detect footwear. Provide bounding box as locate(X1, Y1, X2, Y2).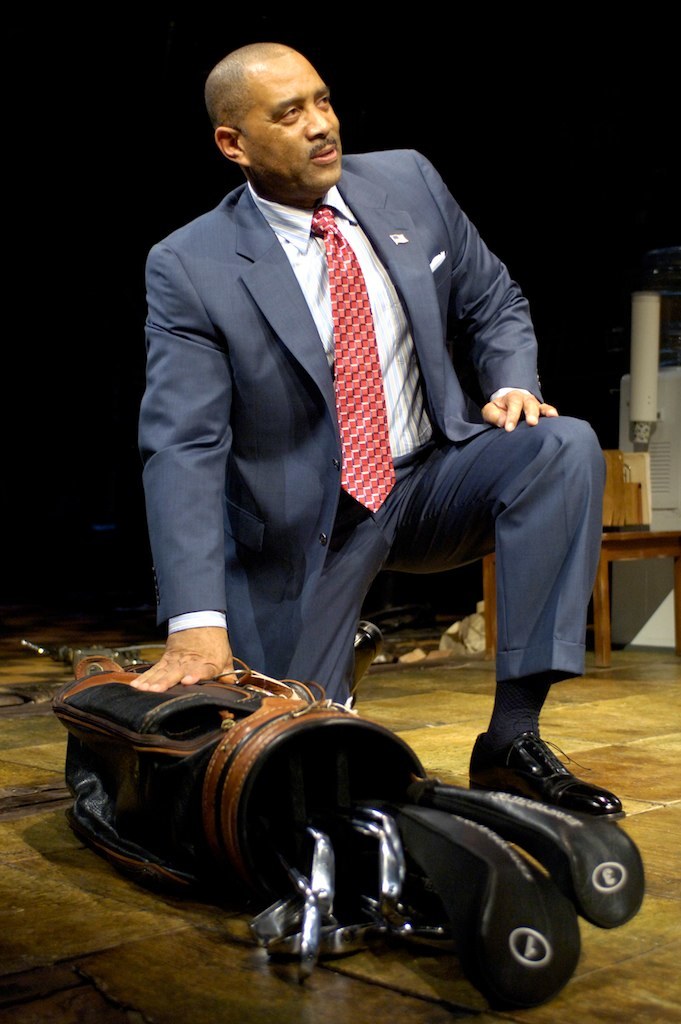
locate(471, 728, 621, 848).
